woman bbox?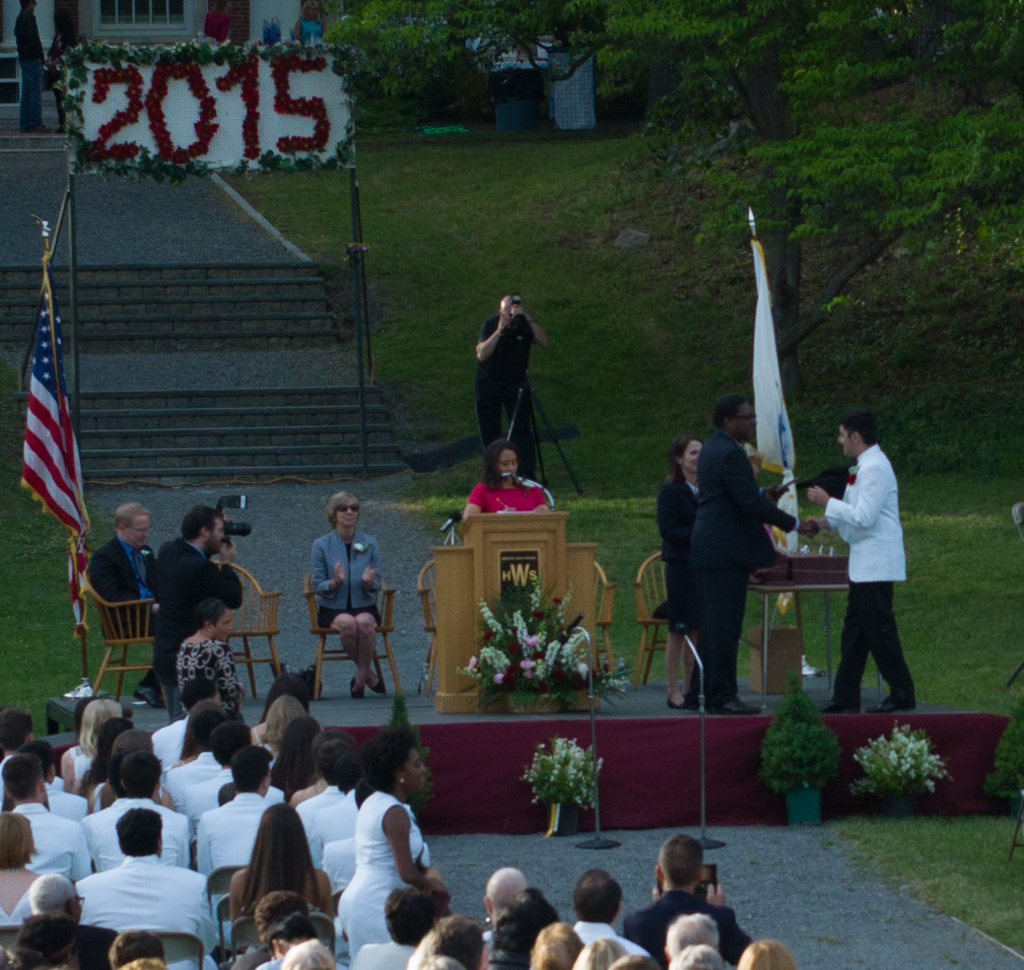
bbox(310, 492, 384, 696)
